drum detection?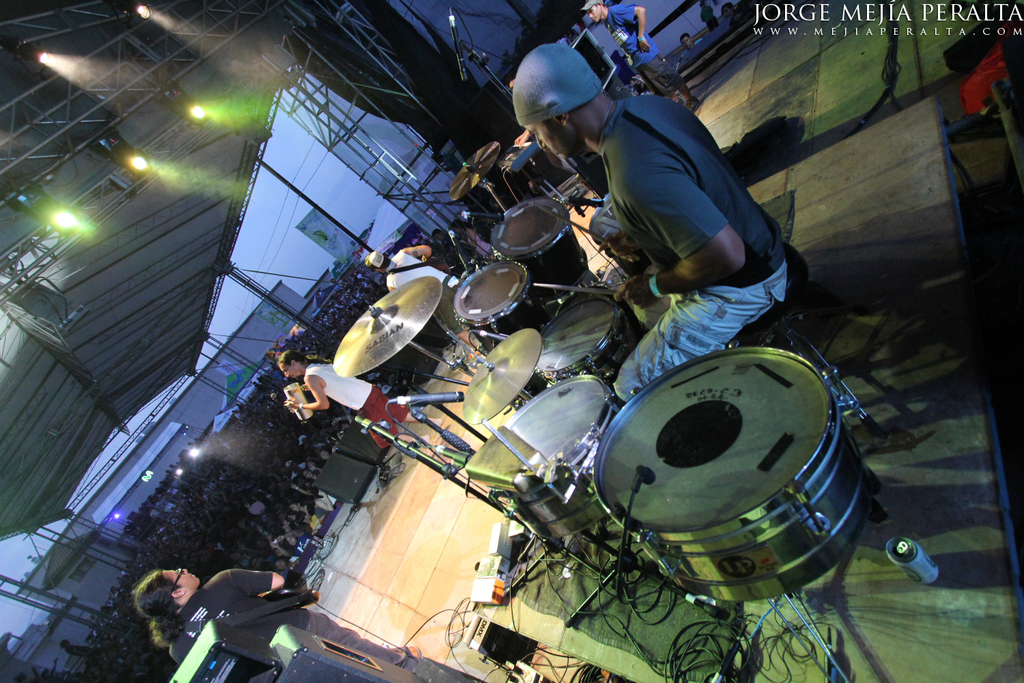
[left=478, top=376, right=624, bottom=540]
